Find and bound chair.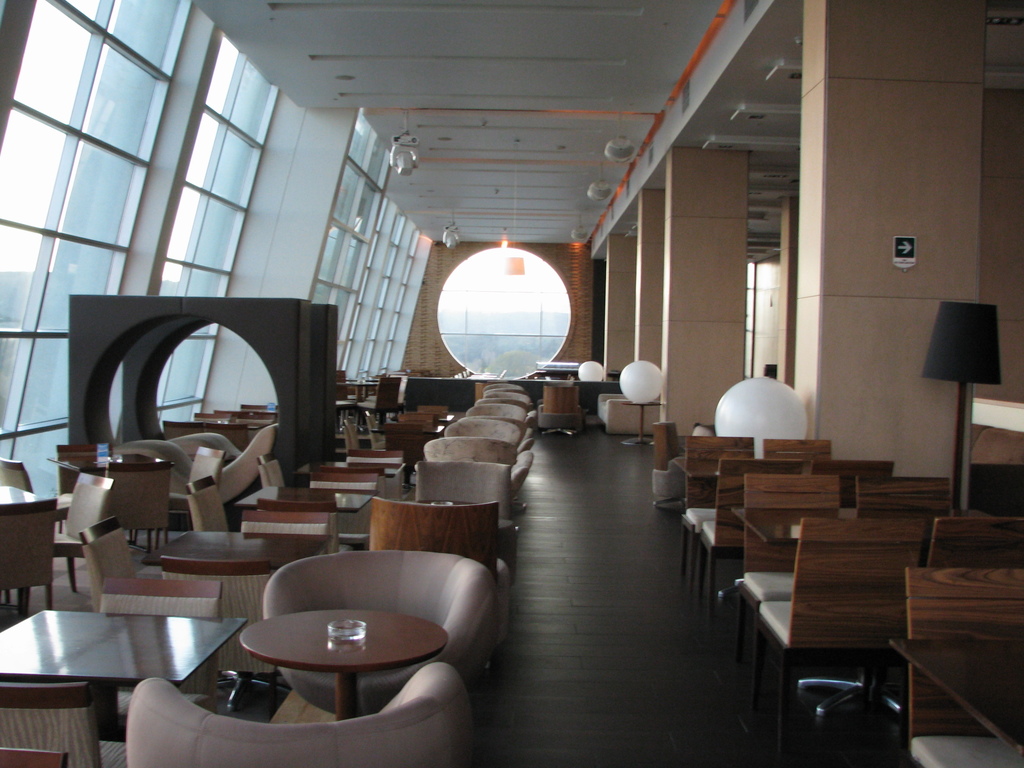
Bound: 735, 476, 842, 681.
